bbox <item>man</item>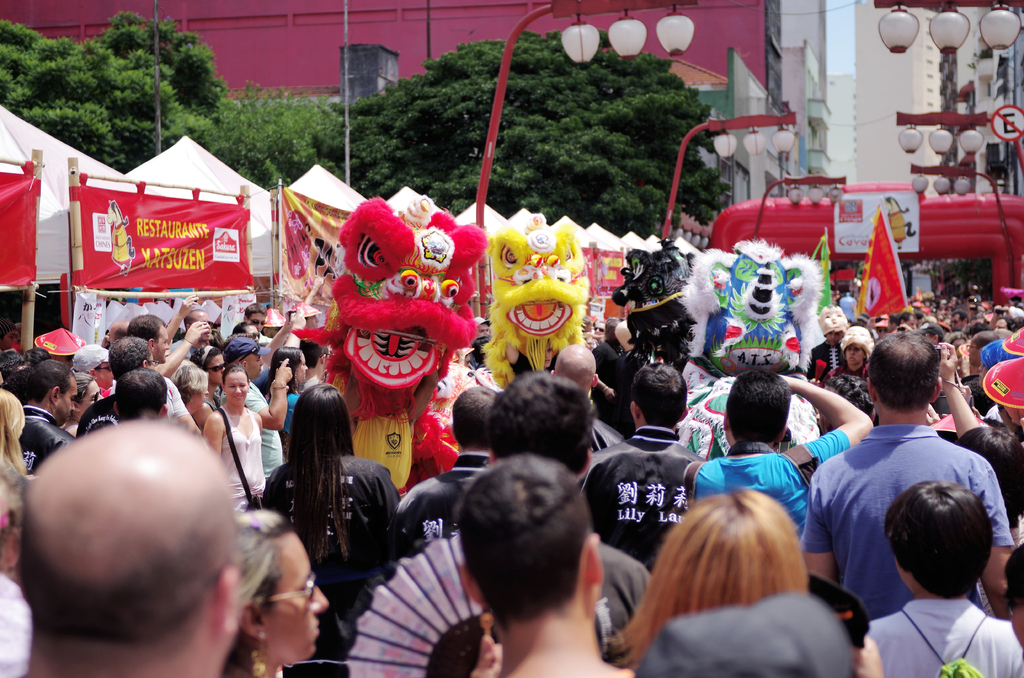
<box>547,341,617,449</box>
